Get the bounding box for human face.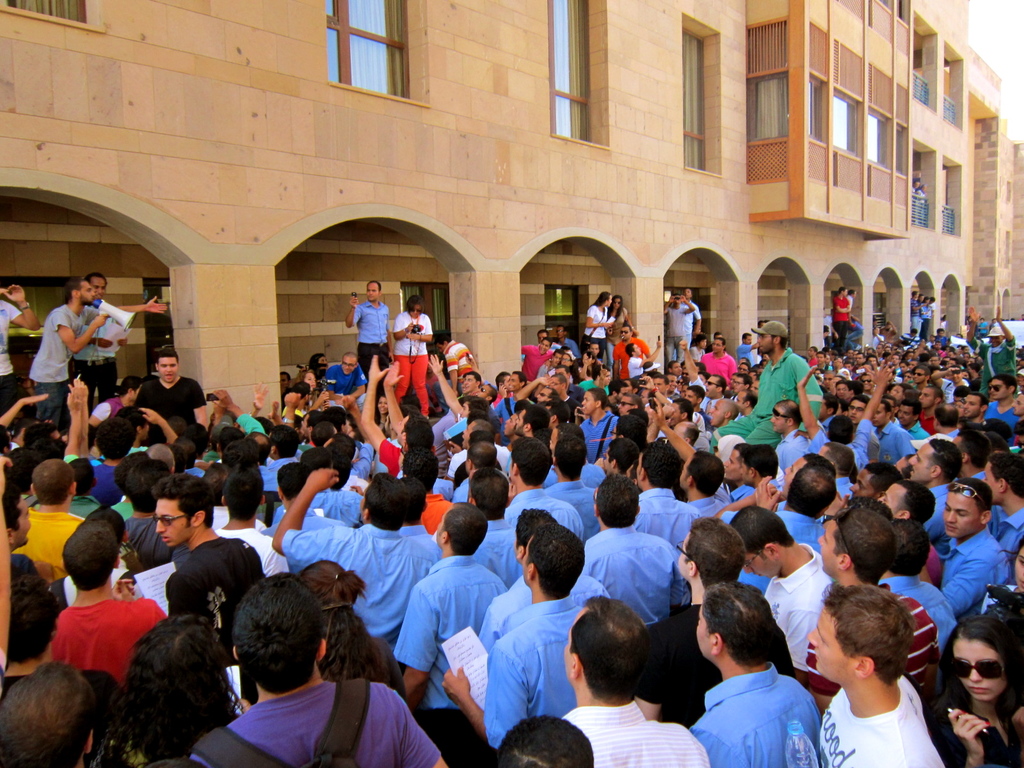
detection(154, 497, 190, 546).
